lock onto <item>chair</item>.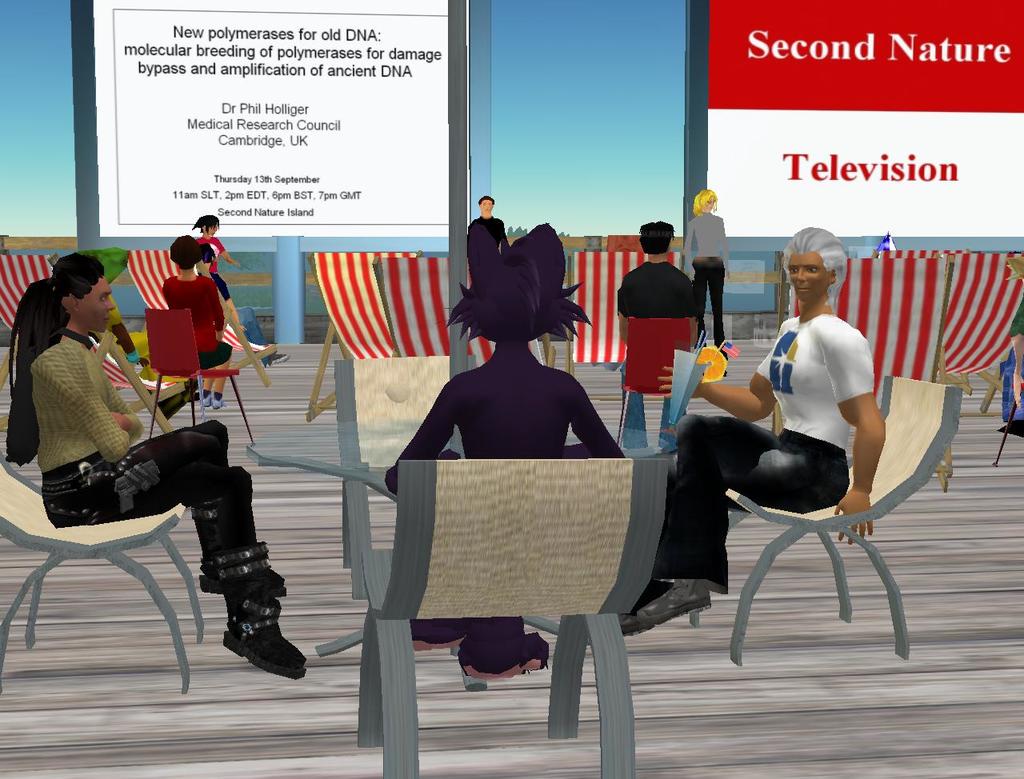
Locked: left=366, top=249, right=492, bottom=368.
